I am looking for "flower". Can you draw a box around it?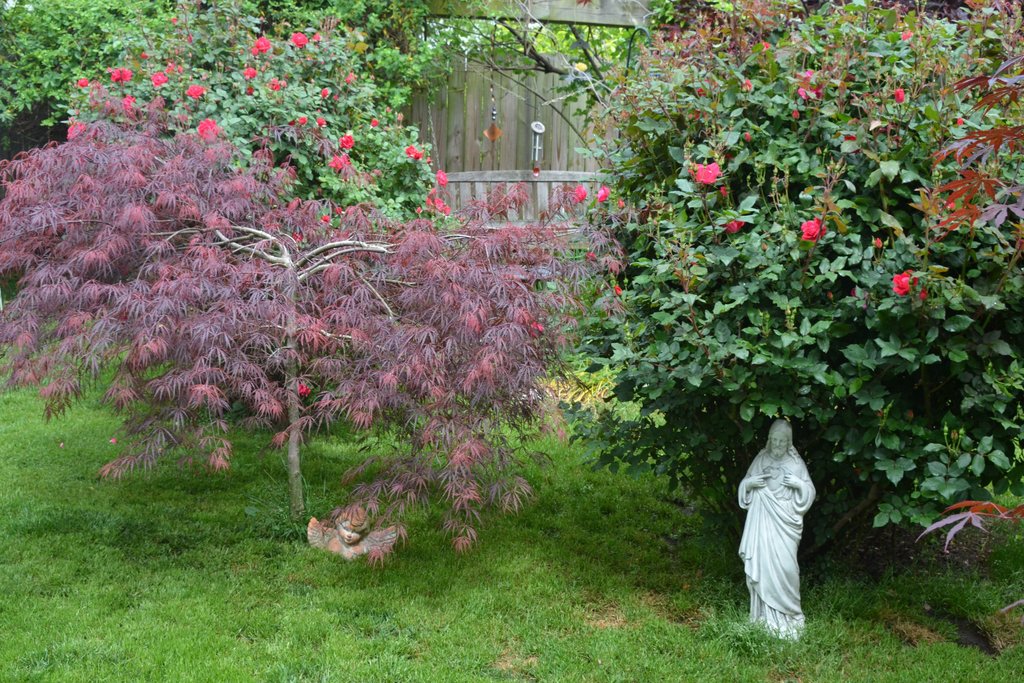
Sure, the bounding box is (256,37,273,52).
